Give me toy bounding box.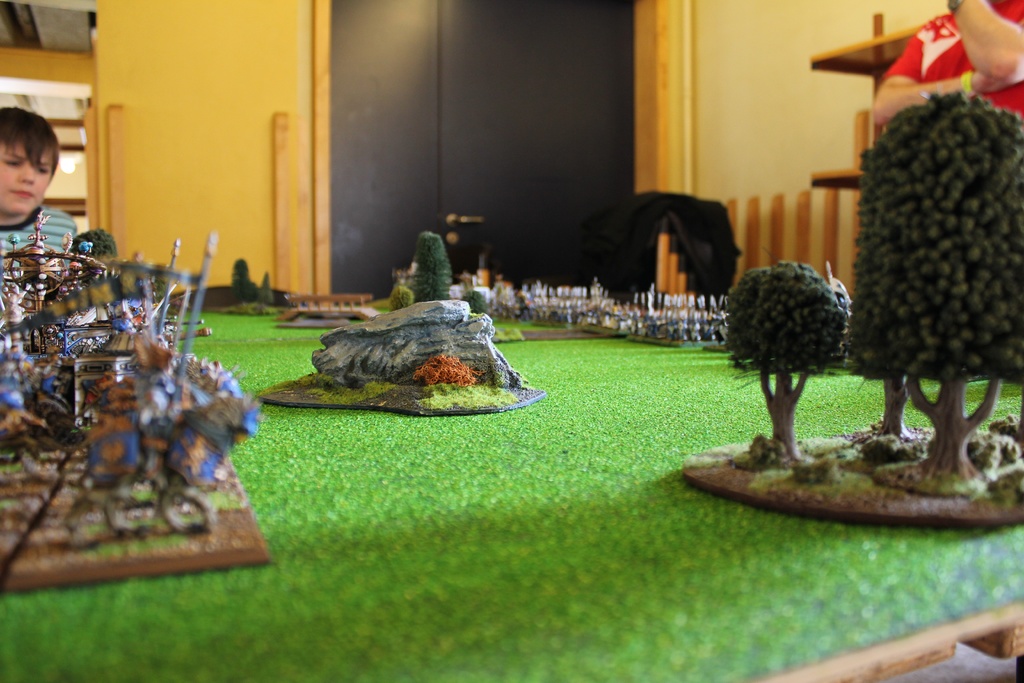
(x1=445, y1=272, x2=730, y2=347).
